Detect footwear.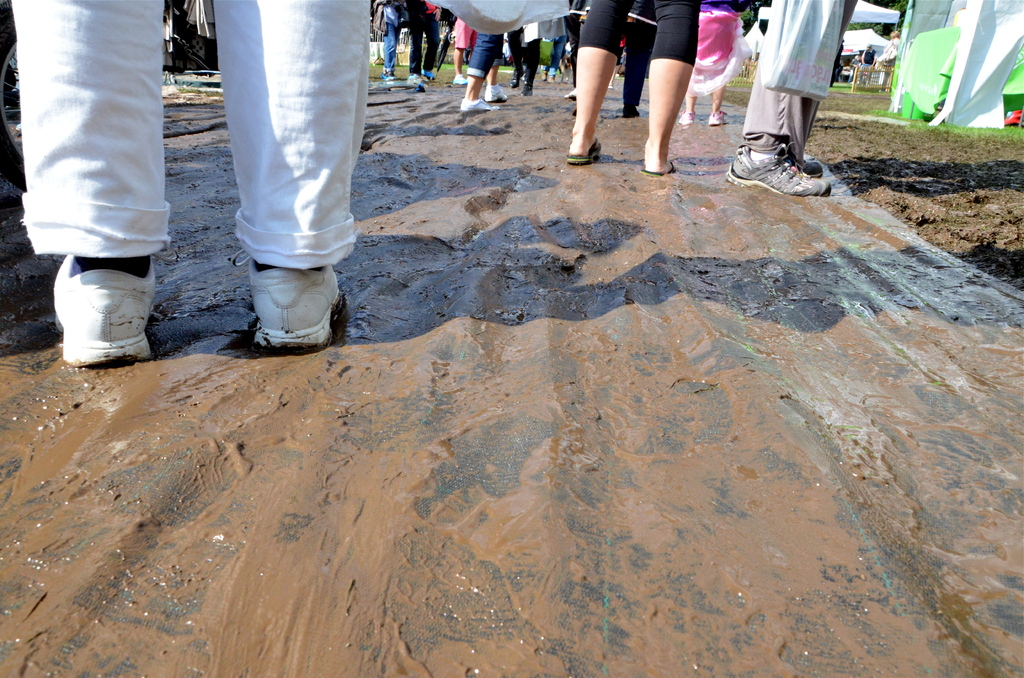
Detected at {"left": 726, "top": 143, "right": 830, "bottom": 196}.
